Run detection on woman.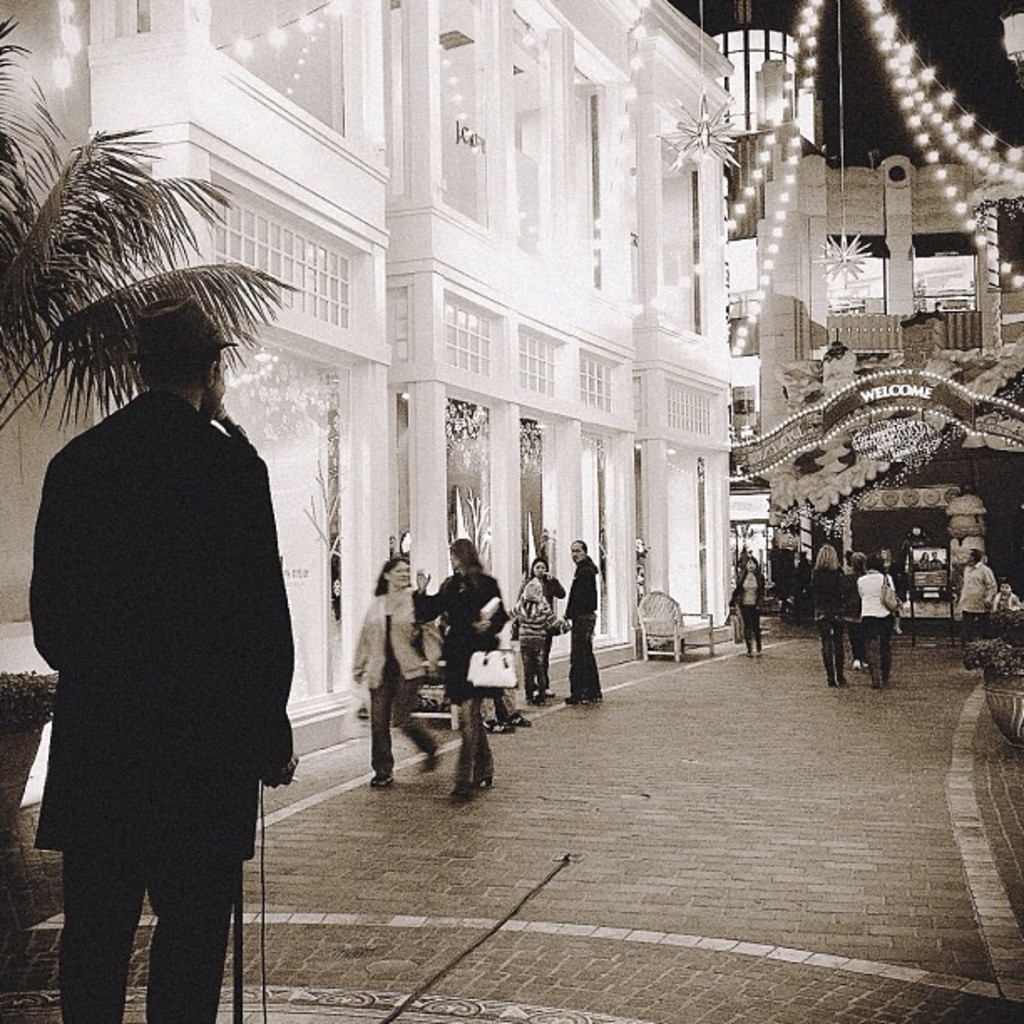
Result: (517, 557, 564, 694).
